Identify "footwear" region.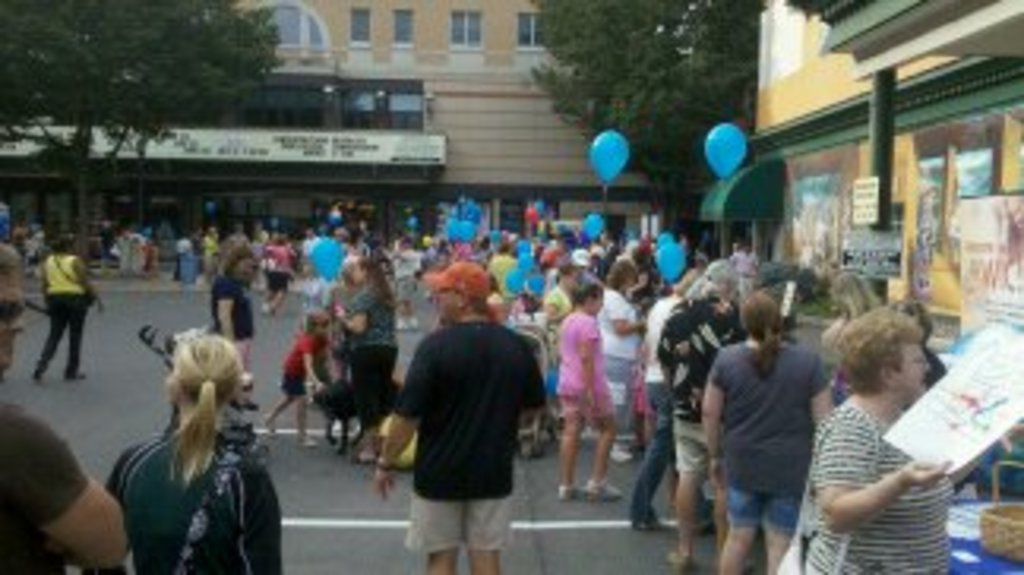
Region: 70, 363, 95, 385.
